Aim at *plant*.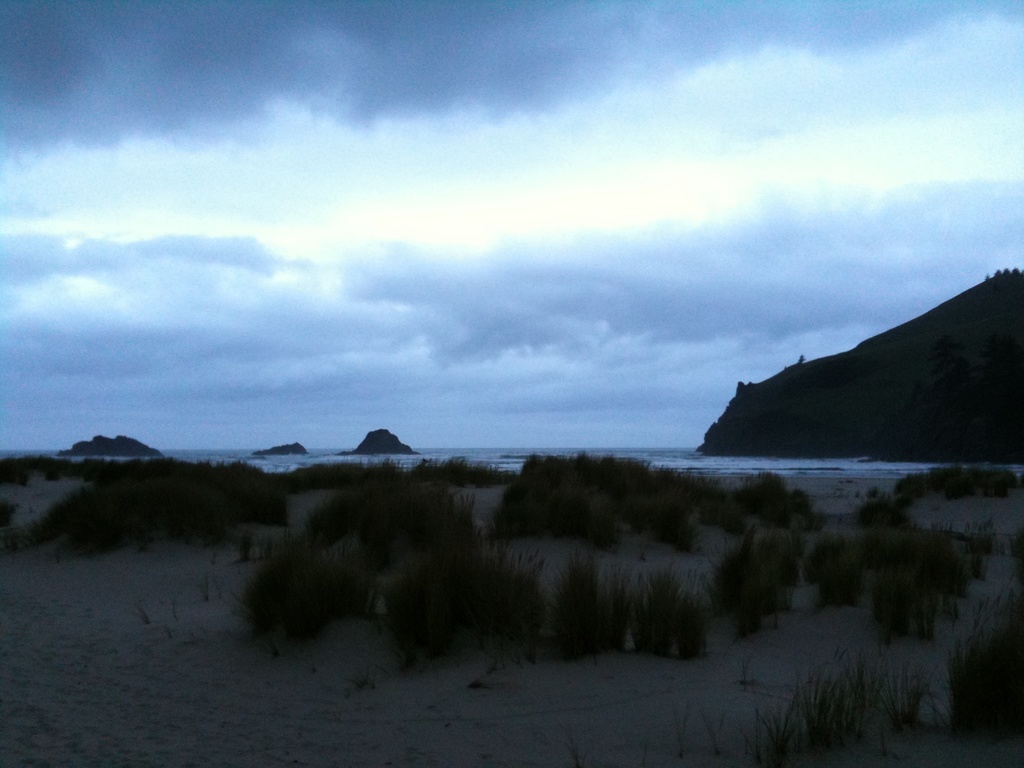
Aimed at select_region(168, 596, 180, 621).
